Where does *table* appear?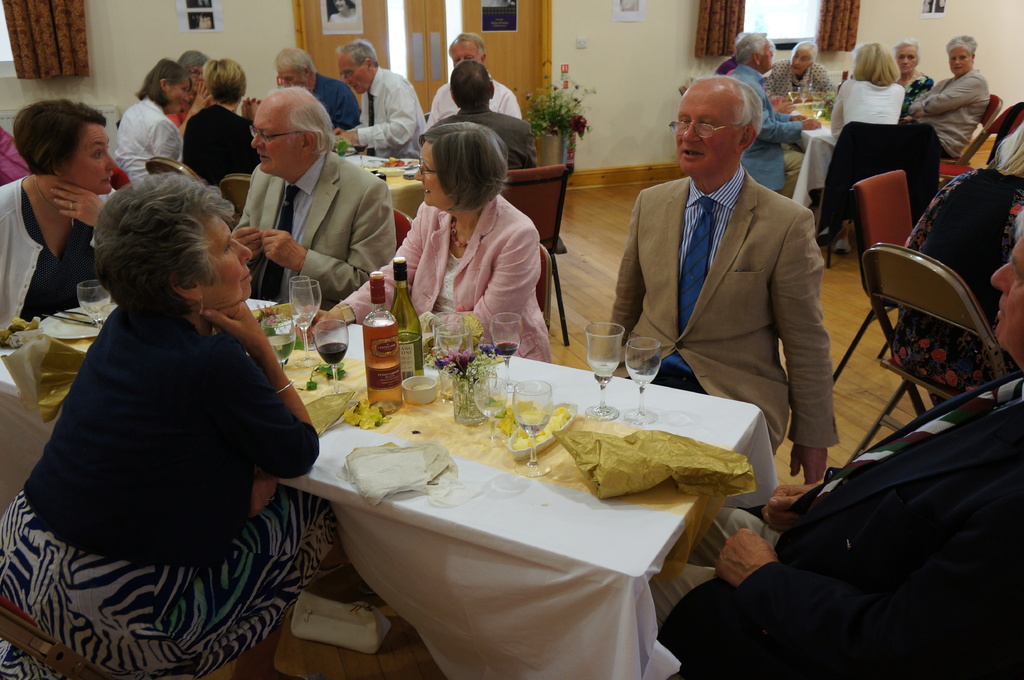
Appears at BBox(340, 151, 424, 219).
